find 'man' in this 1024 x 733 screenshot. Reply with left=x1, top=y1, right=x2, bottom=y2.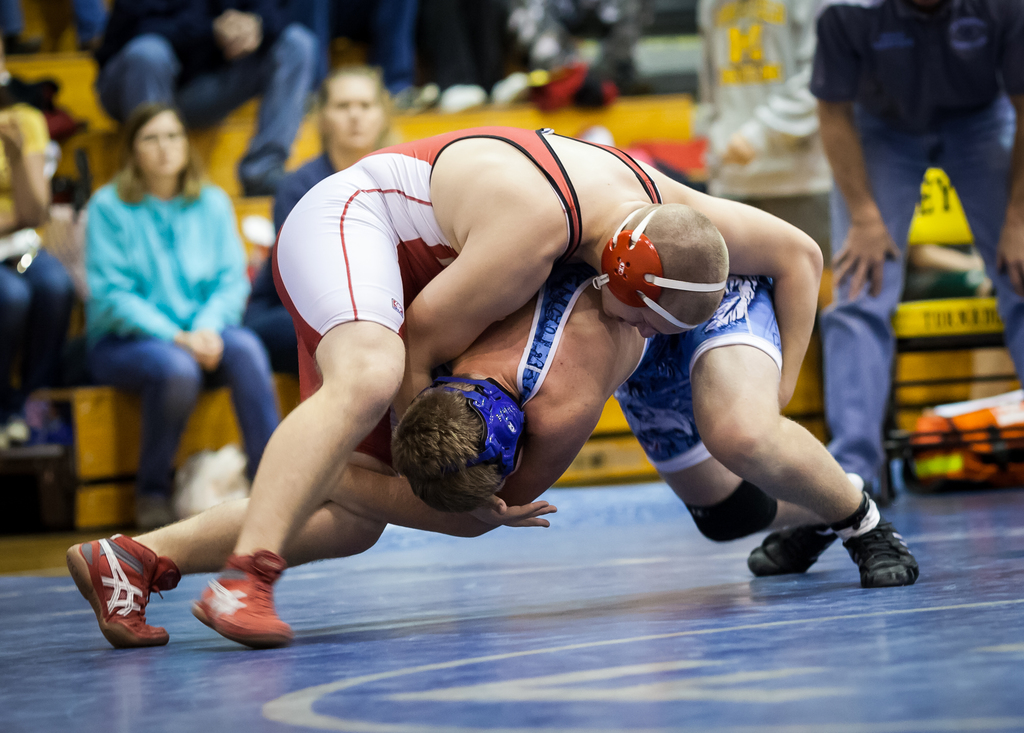
left=93, top=0, right=319, bottom=206.
